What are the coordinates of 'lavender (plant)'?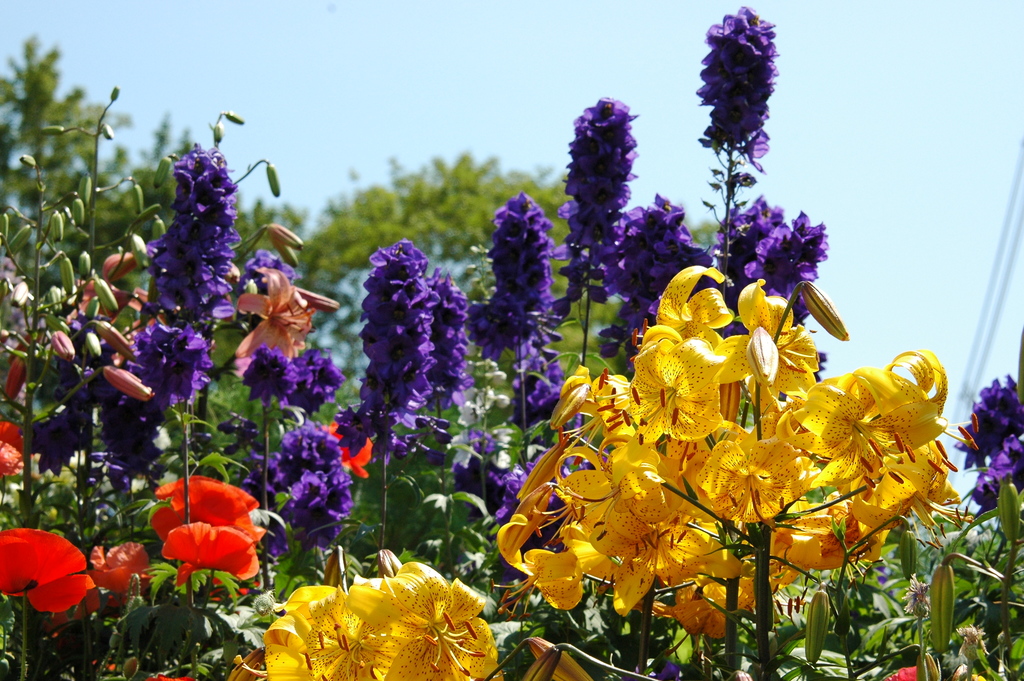
bbox(956, 375, 1023, 485).
